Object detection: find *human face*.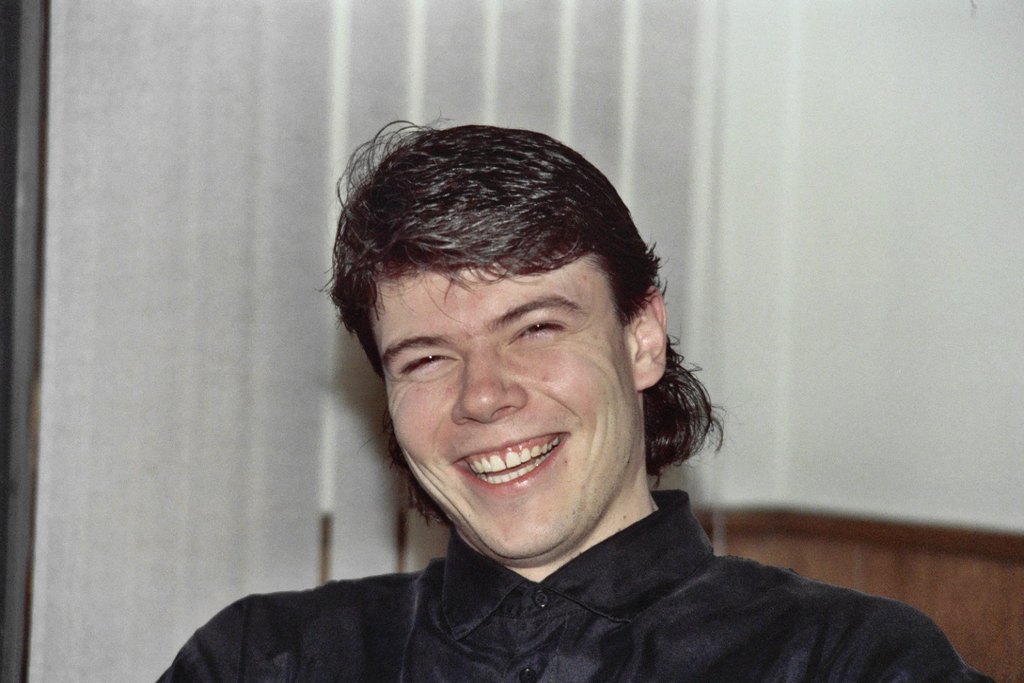
360,270,631,563.
